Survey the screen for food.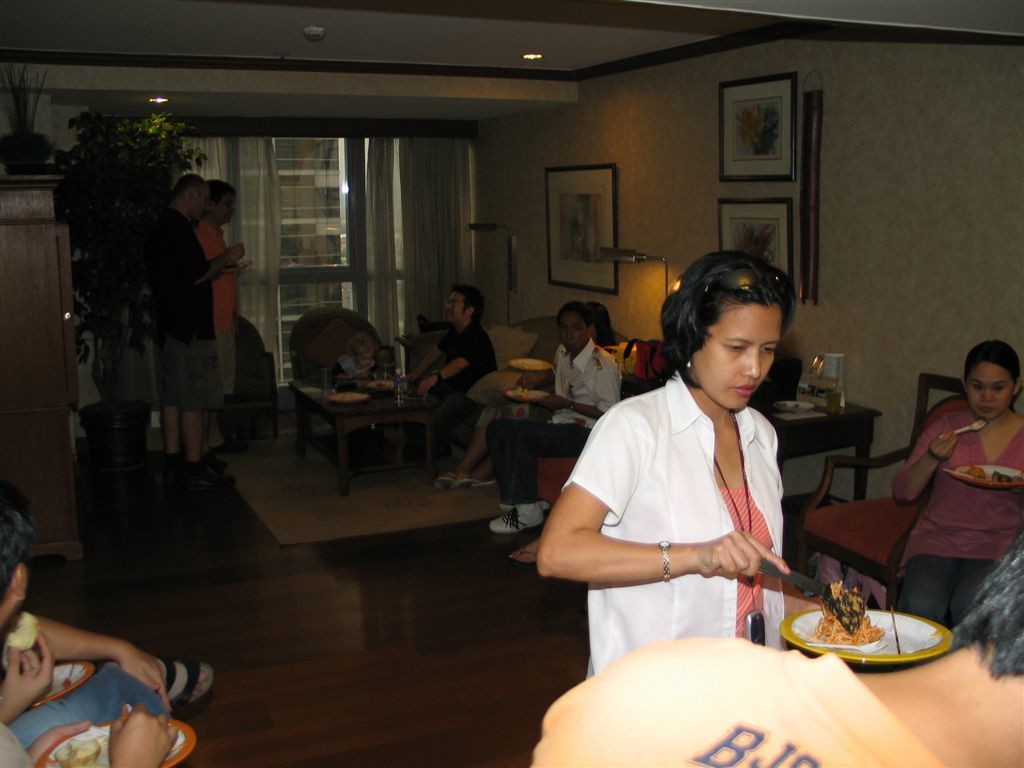
Survey found: [left=331, top=384, right=377, bottom=403].
